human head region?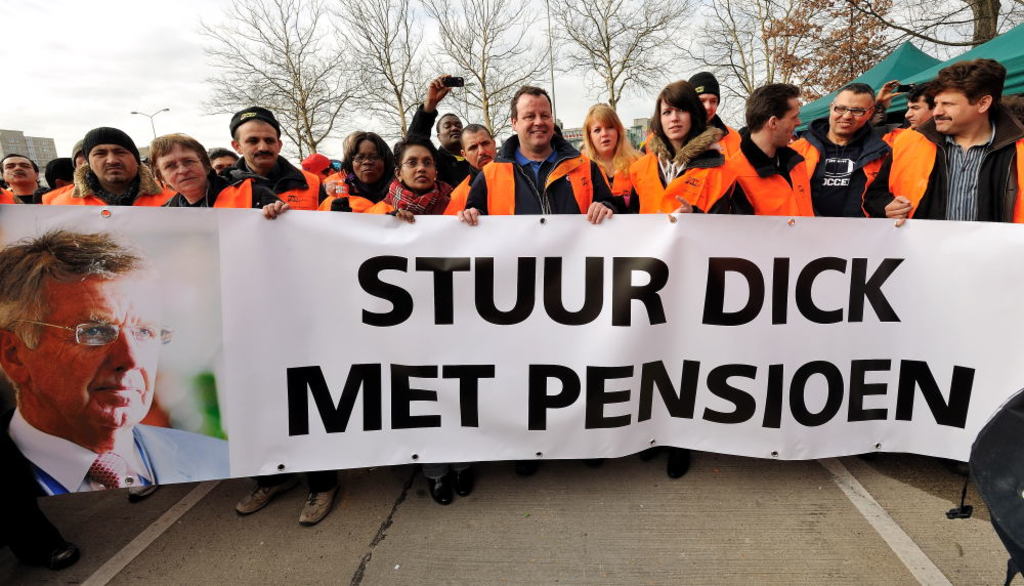
left=904, top=81, right=934, bottom=128
